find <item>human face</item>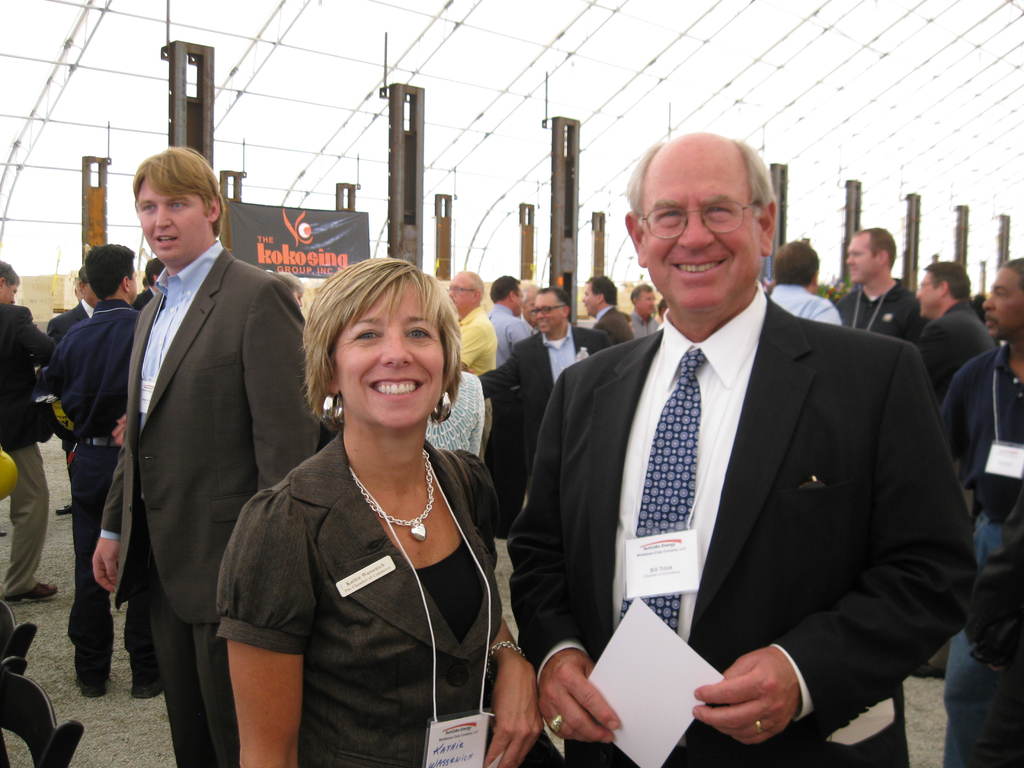
locate(140, 168, 202, 257)
